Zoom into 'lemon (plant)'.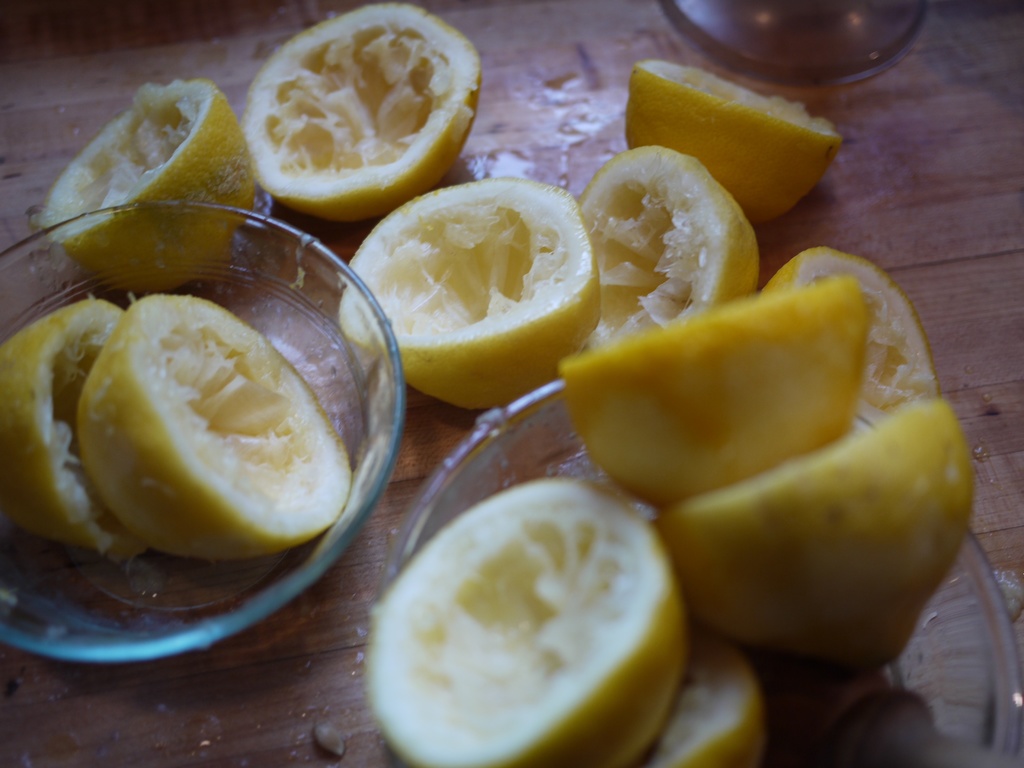
Zoom target: l=1, t=296, r=124, b=561.
